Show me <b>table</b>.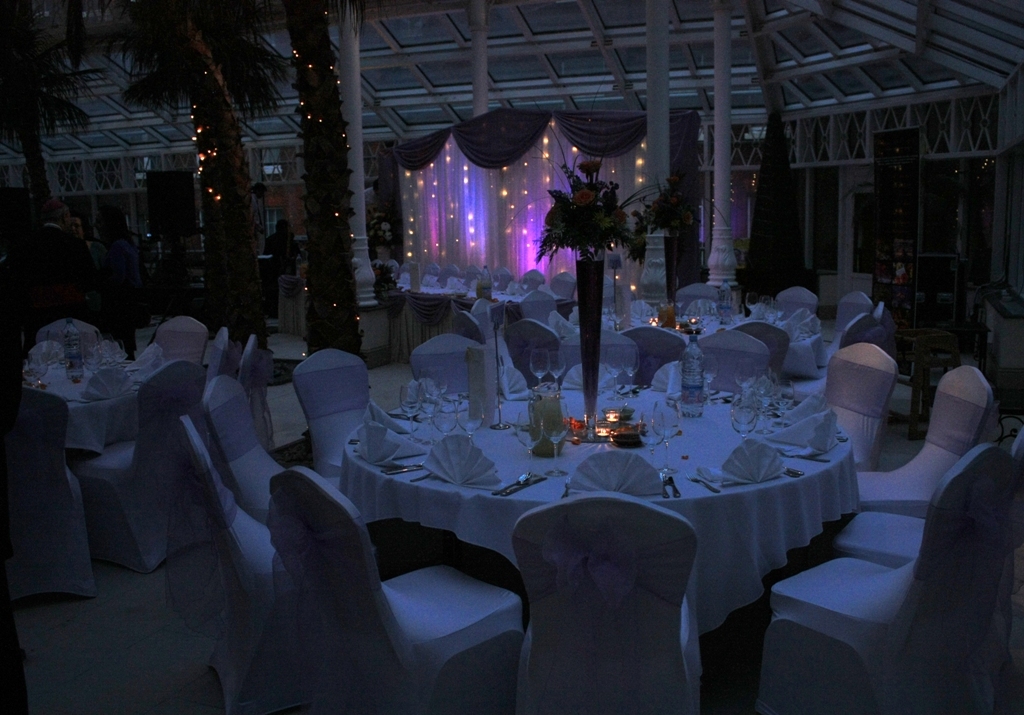
<b>table</b> is here: (x1=626, y1=288, x2=824, y2=394).
